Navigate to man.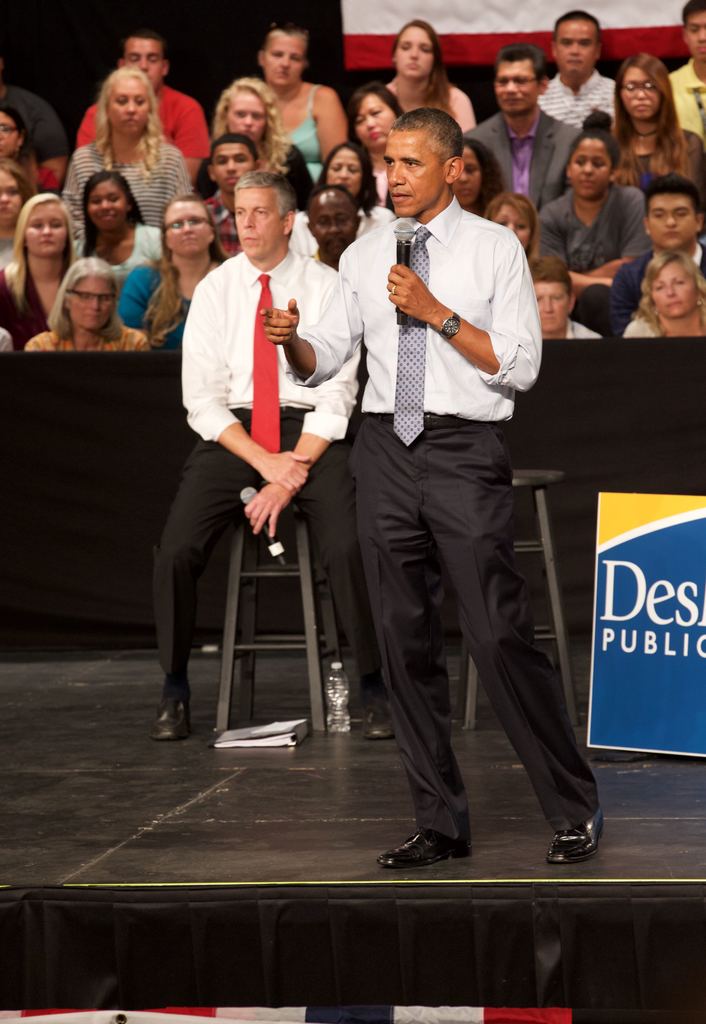
Navigation target: [666,0,705,134].
